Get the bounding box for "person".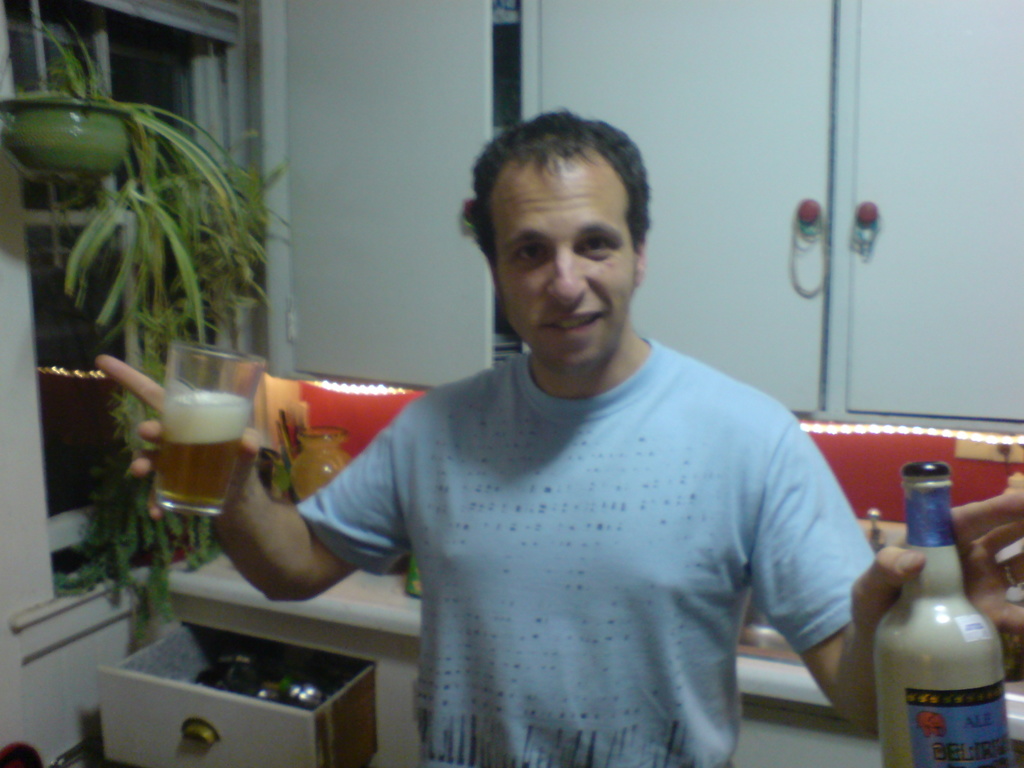
[x1=96, y1=108, x2=1023, y2=767].
